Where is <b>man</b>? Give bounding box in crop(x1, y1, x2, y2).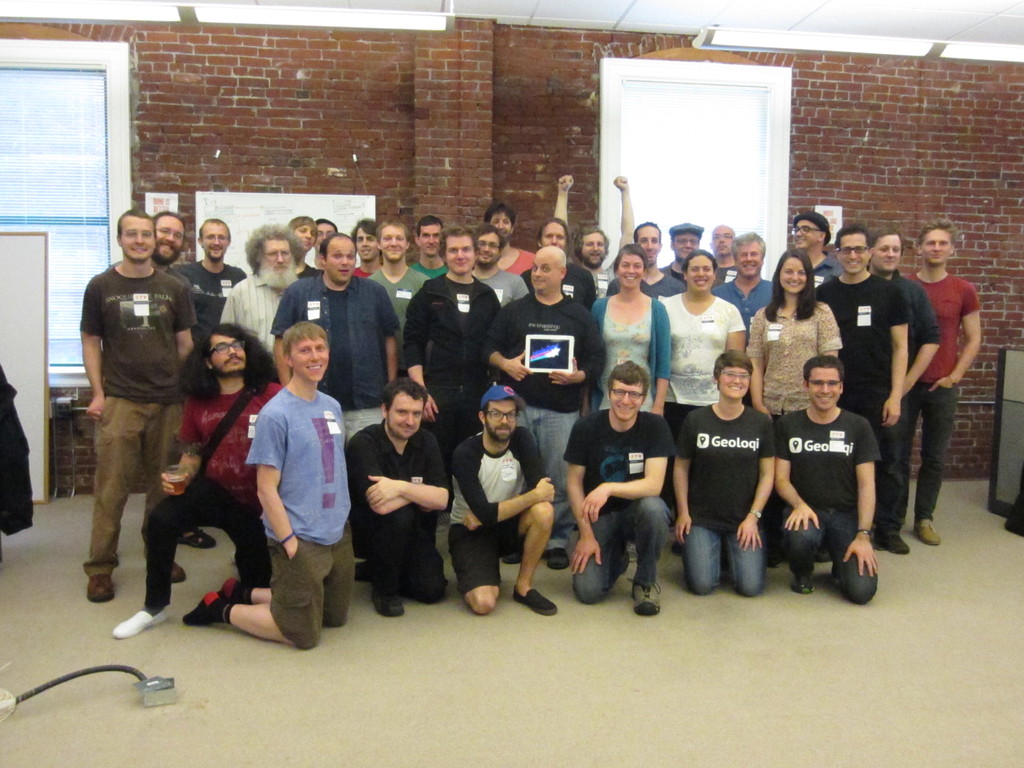
crop(175, 213, 248, 299).
